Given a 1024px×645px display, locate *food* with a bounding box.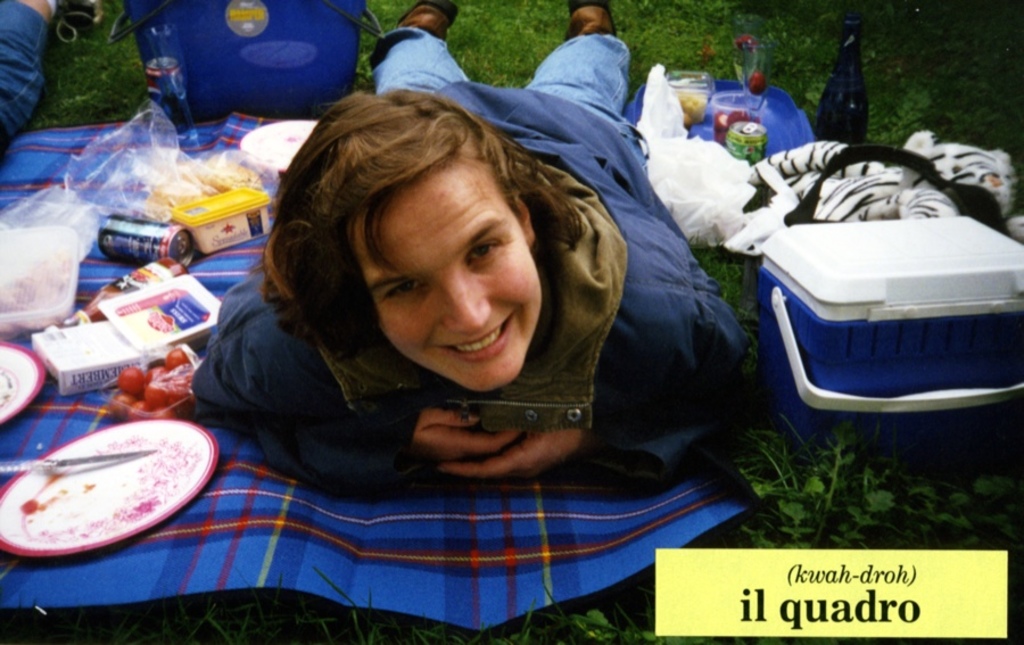
Located: x1=108, y1=364, x2=192, y2=425.
